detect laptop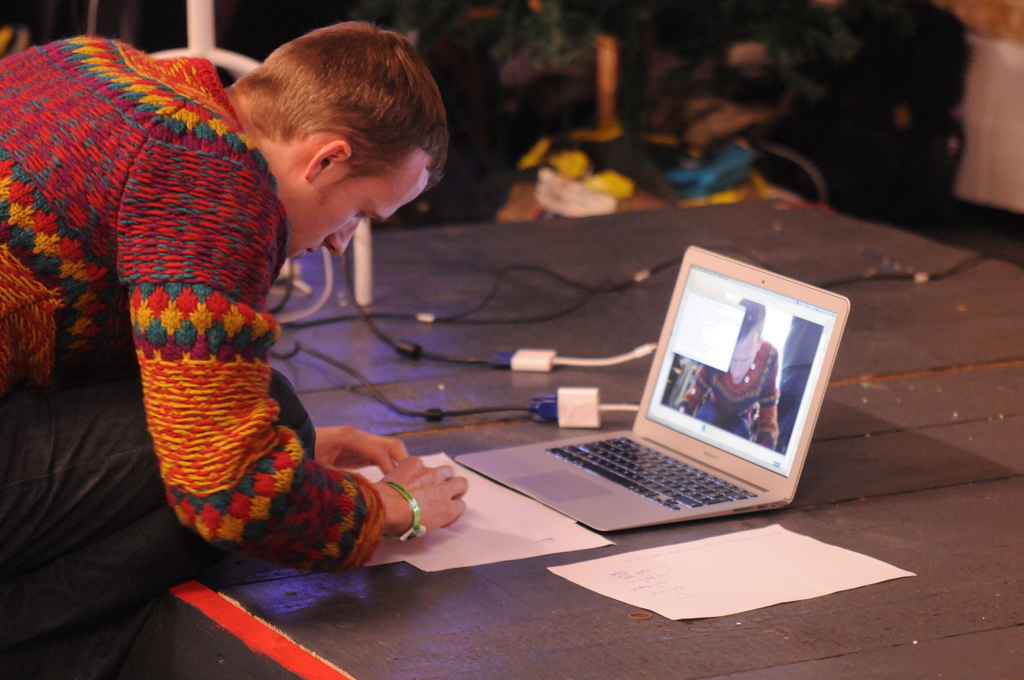
Rect(467, 261, 842, 547)
